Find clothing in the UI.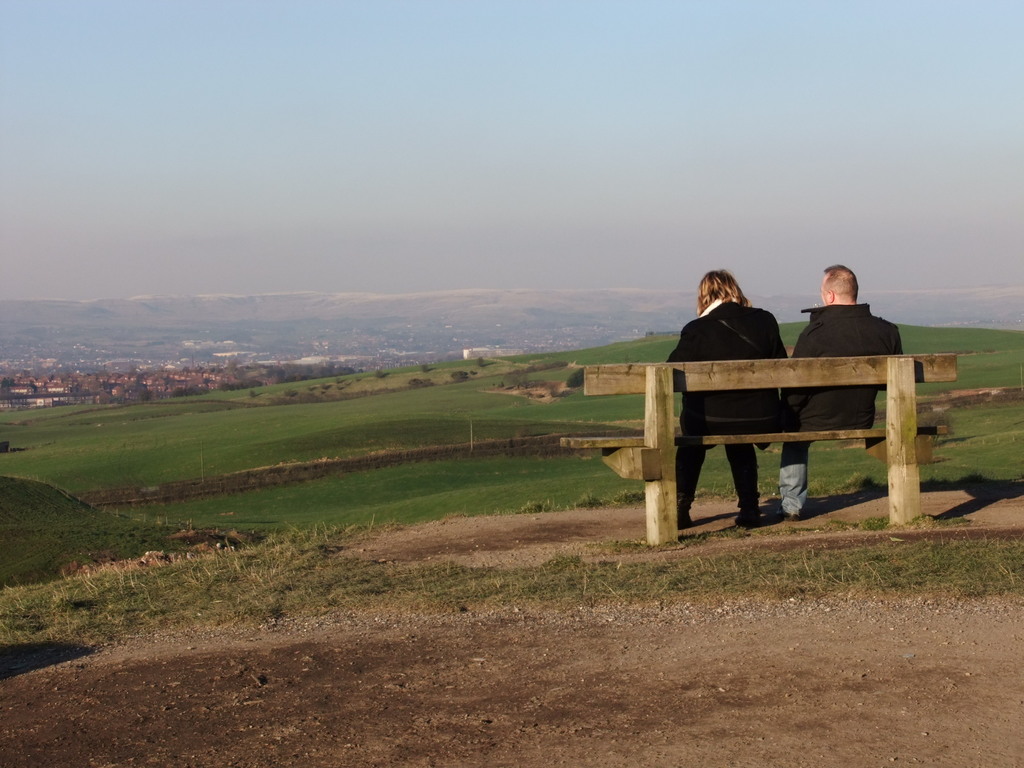
UI element at x1=663, y1=301, x2=788, y2=514.
